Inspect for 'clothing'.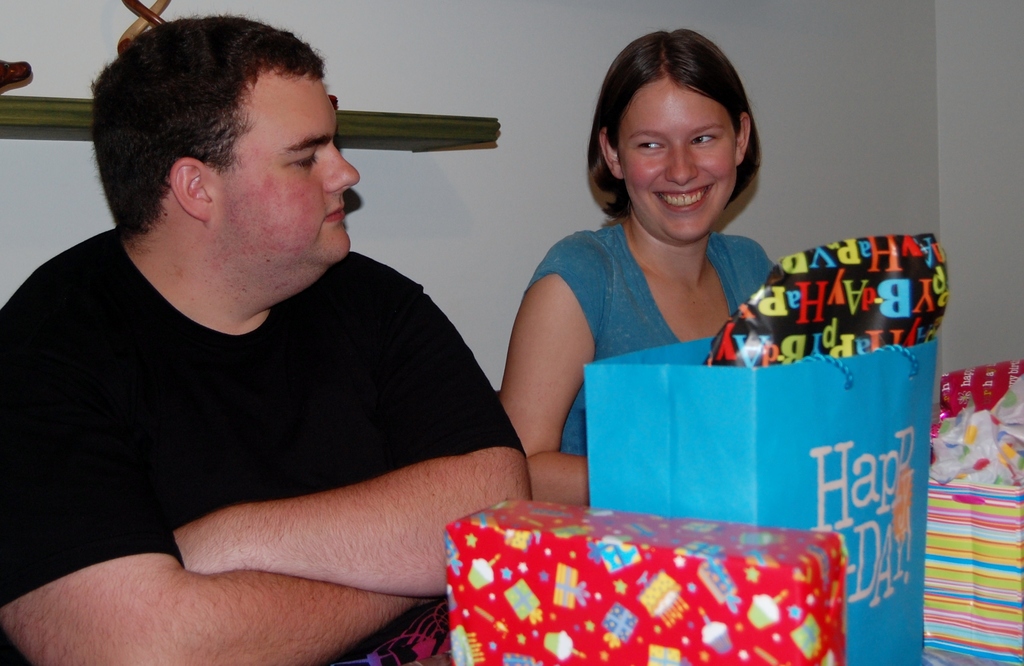
Inspection: box(522, 184, 810, 483).
